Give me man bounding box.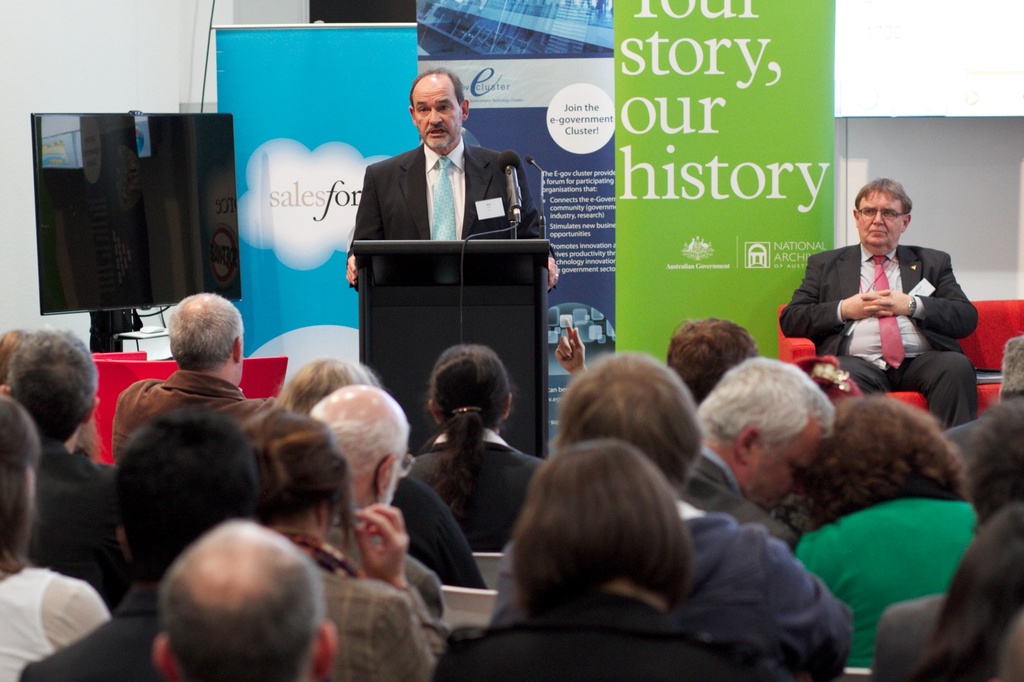
{"x1": 154, "y1": 519, "x2": 335, "y2": 681}.
